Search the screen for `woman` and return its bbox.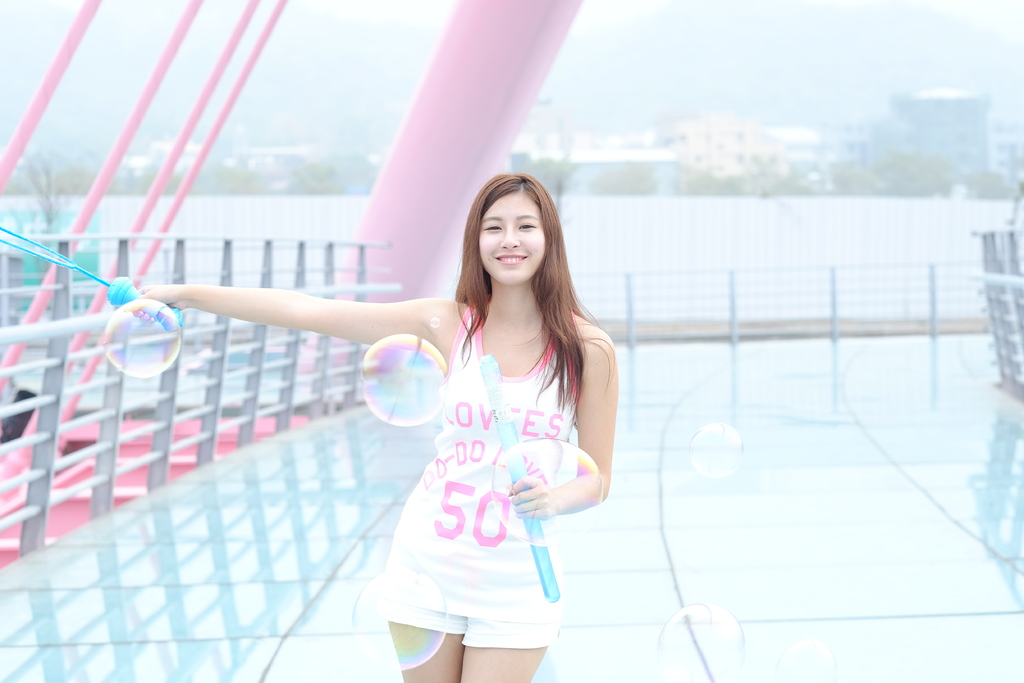
Found: [x1=130, y1=172, x2=620, y2=682].
